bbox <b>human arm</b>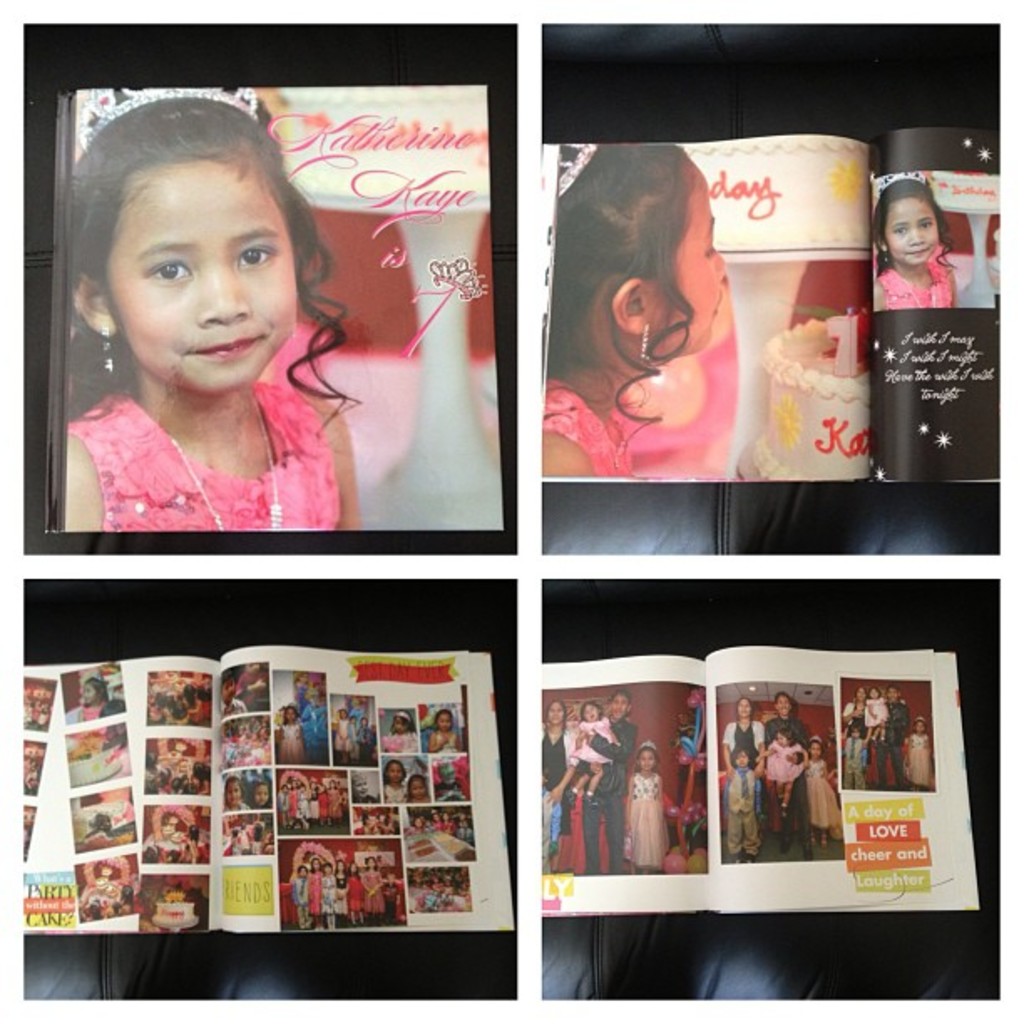
region(902, 735, 917, 770)
